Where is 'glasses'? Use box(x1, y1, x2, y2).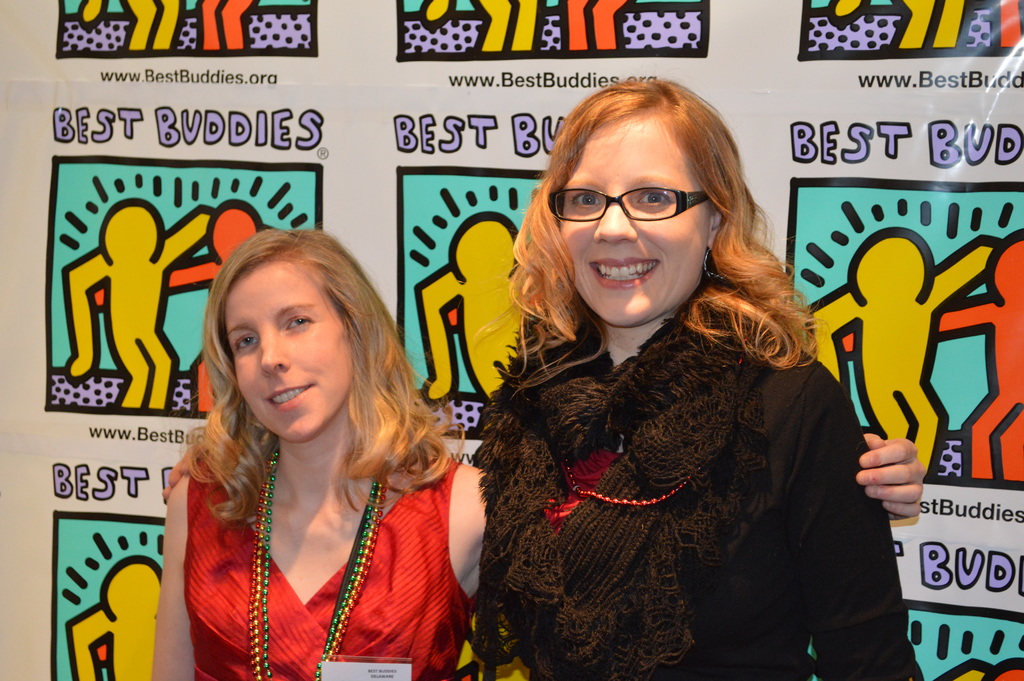
box(563, 173, 727, 226).
